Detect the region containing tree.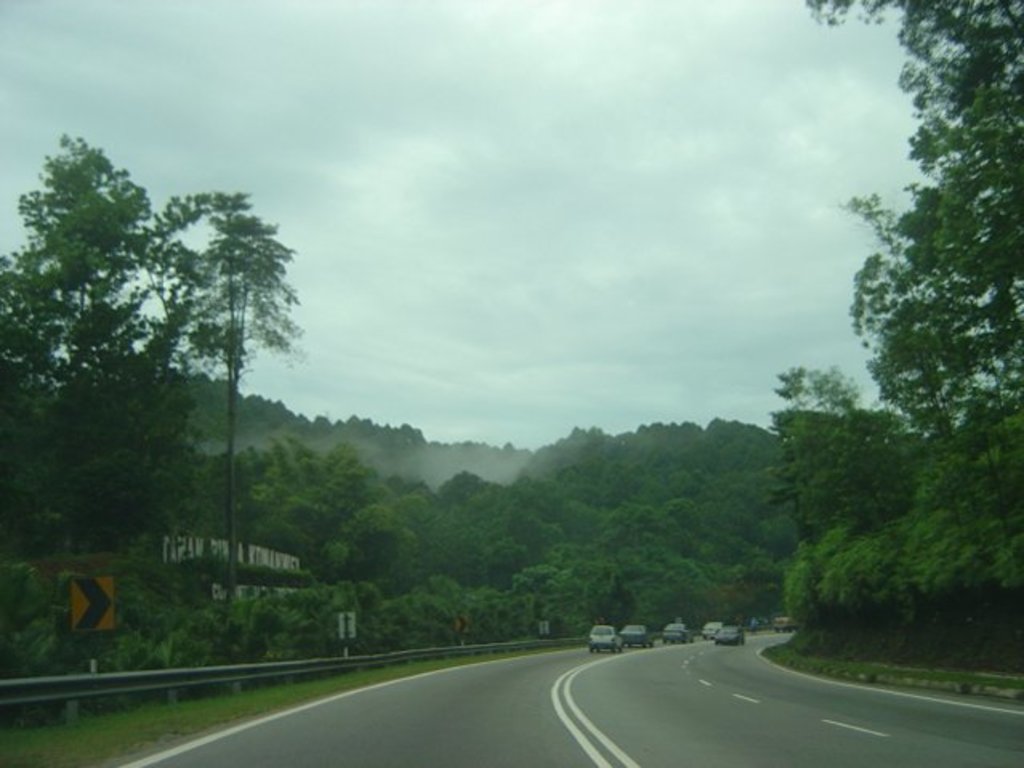
bbox=(646, 404, 853, 633).
